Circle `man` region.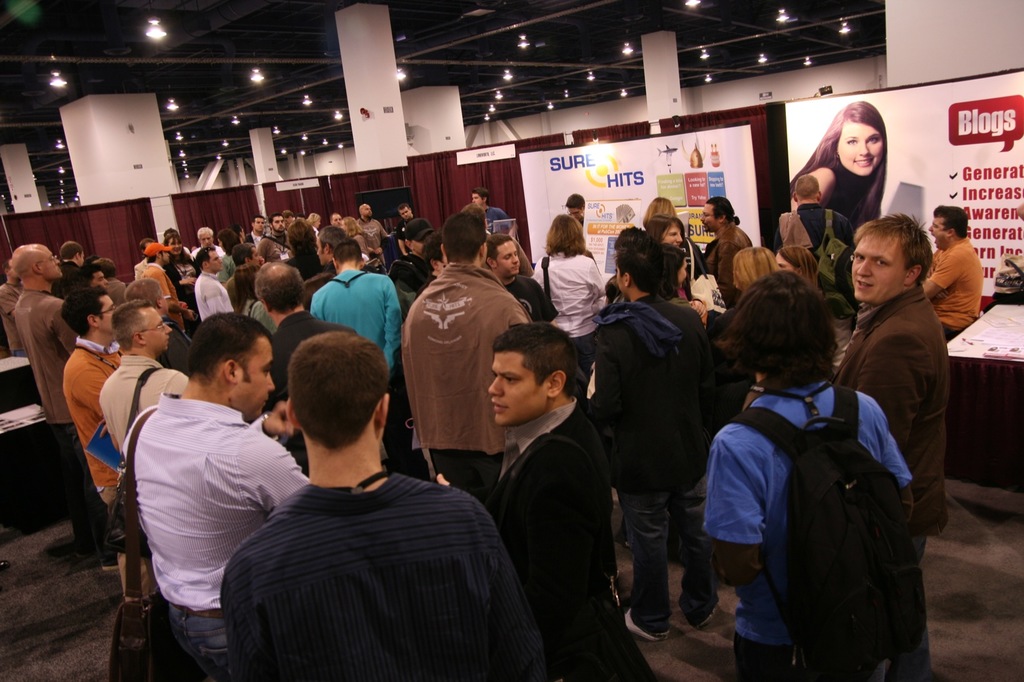
Region: x1=309, y1=233, x2=410, y2=373.
